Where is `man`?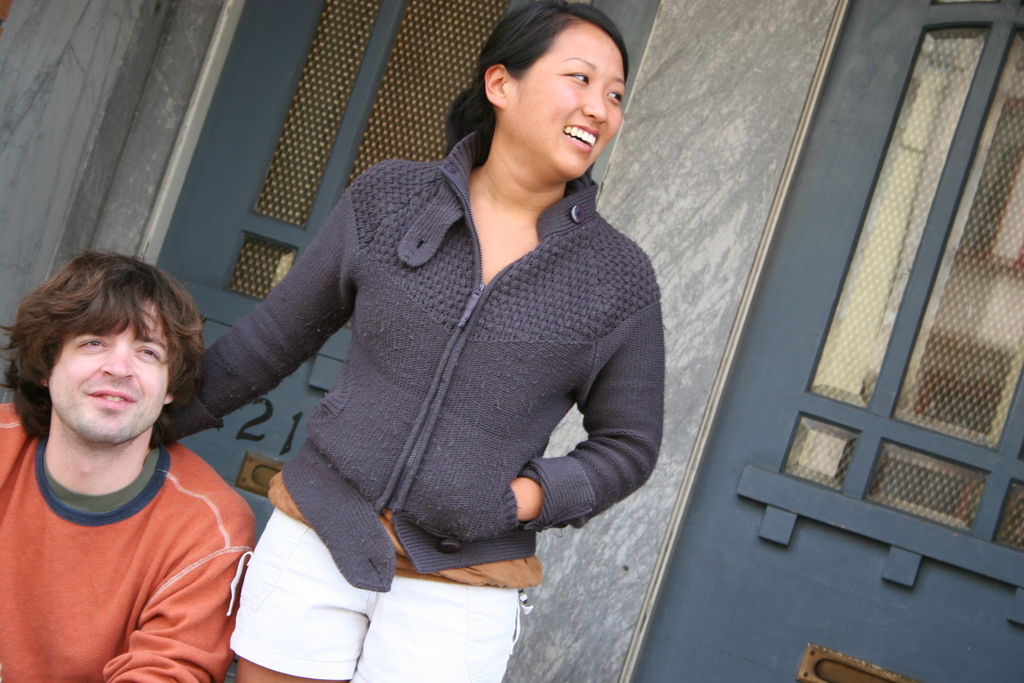
0:238:281:682.
